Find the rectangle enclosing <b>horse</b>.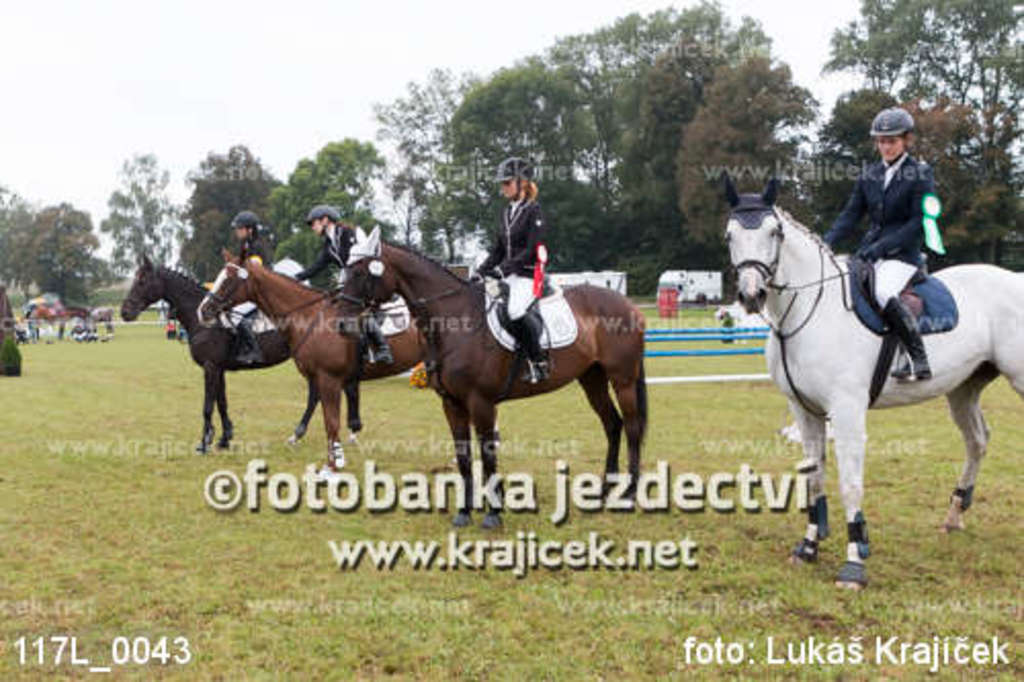
330 221 647 532.
